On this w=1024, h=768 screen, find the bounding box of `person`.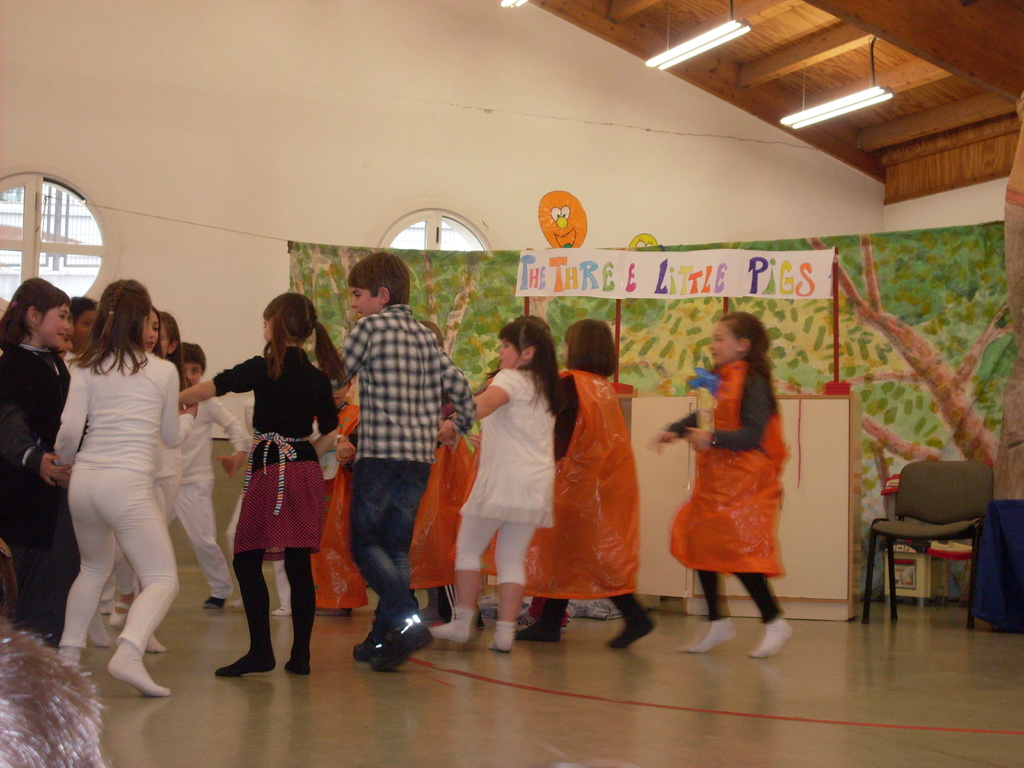
Bounding box: (x1=651, y1=305, x2=790, y2=660).
